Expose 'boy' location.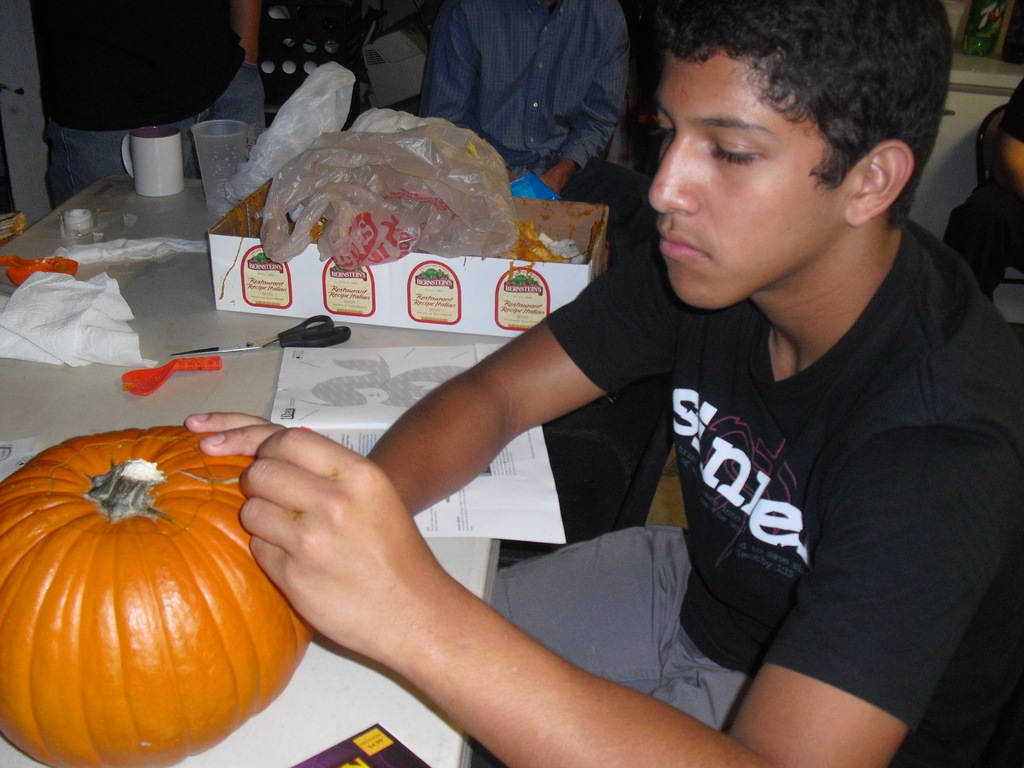
Exposed at 274, 34, 975, 737.
